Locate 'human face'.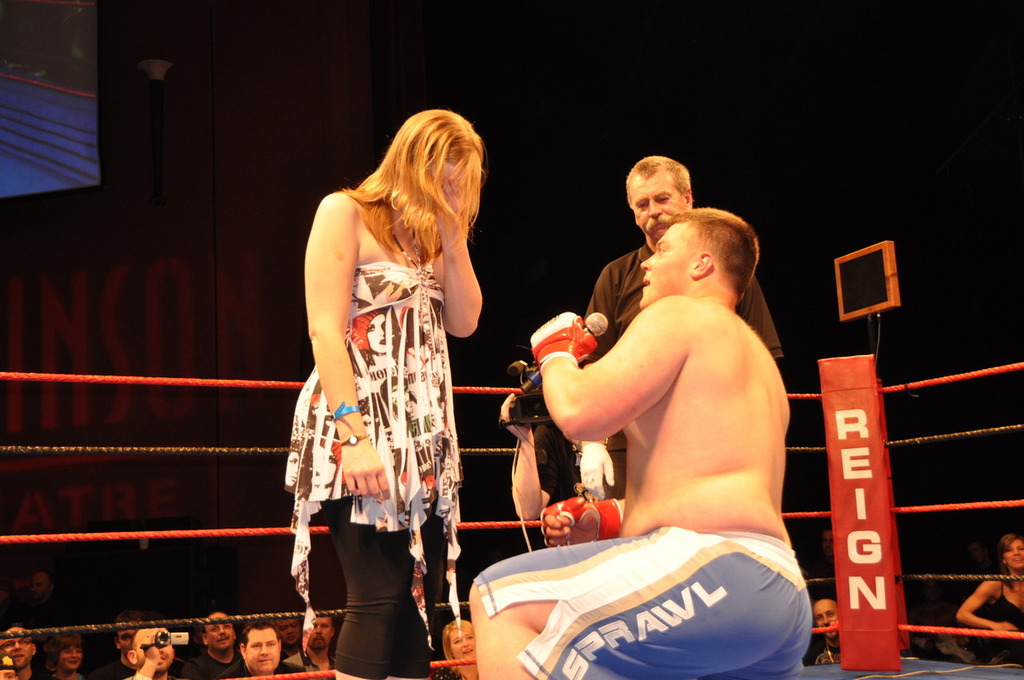
Bounding box: 449 630 475 665.
